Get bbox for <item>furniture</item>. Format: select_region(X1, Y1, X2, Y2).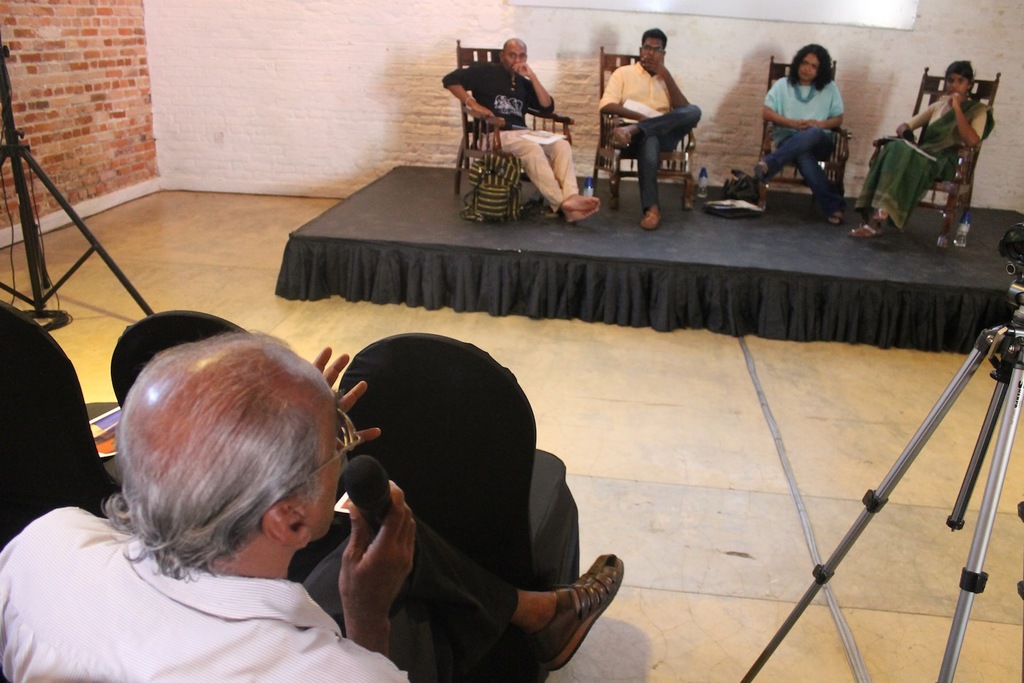
select_region(592, 41, 695, 203).
